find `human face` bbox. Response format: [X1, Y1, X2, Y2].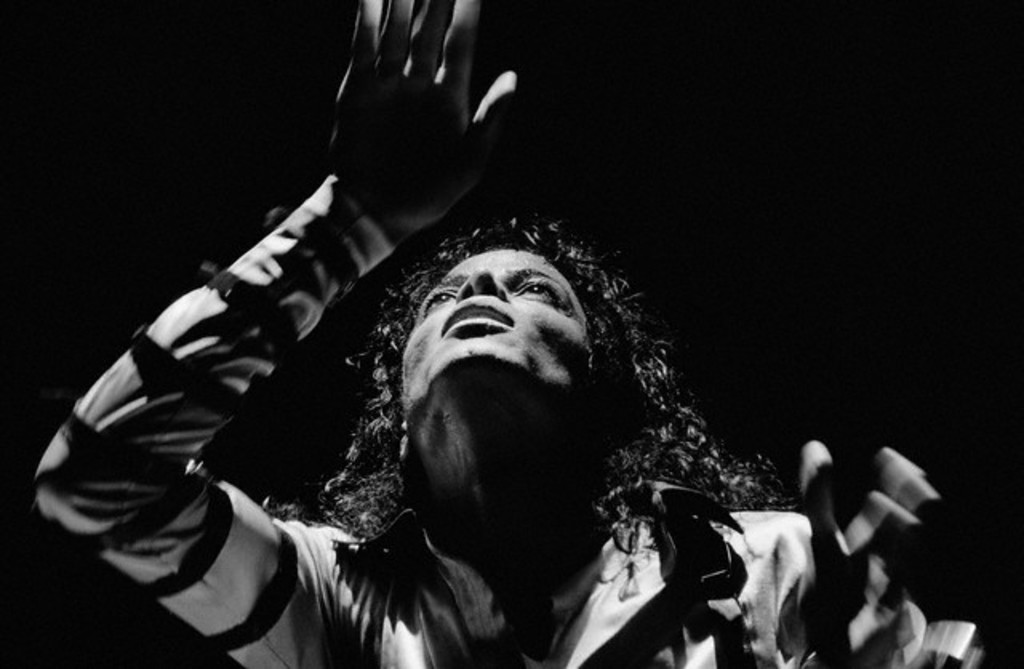
[403, 251, 594, 464].
